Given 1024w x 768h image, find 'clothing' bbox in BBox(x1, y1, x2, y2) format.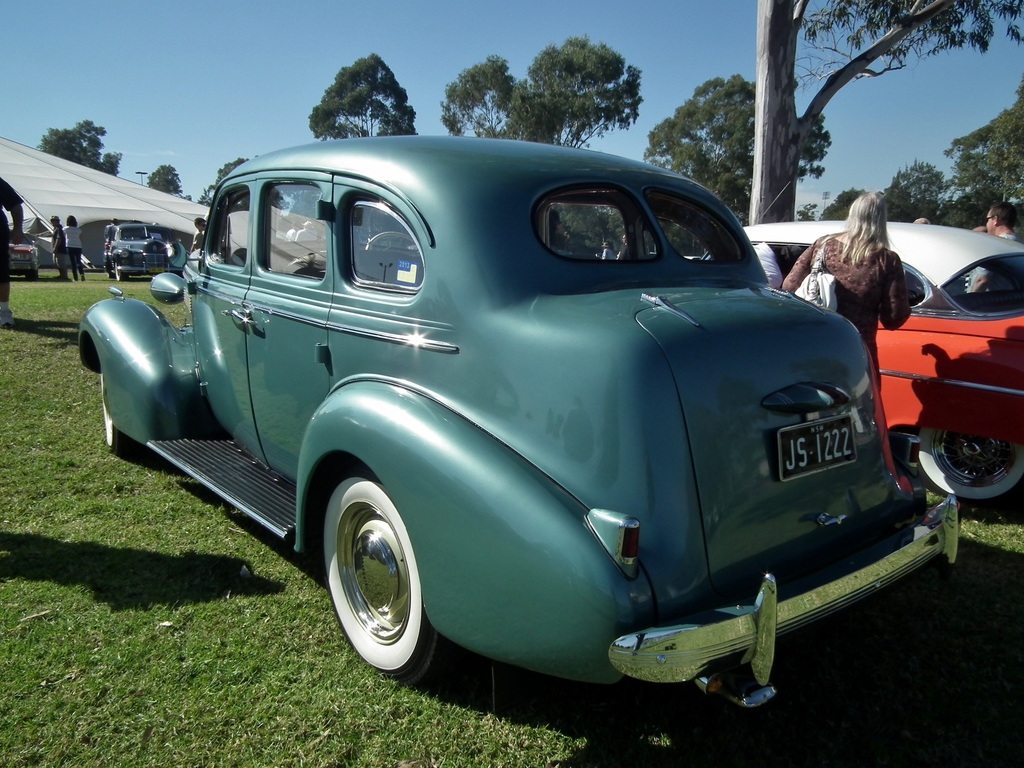
BBox(0, 178, 22, 298).
